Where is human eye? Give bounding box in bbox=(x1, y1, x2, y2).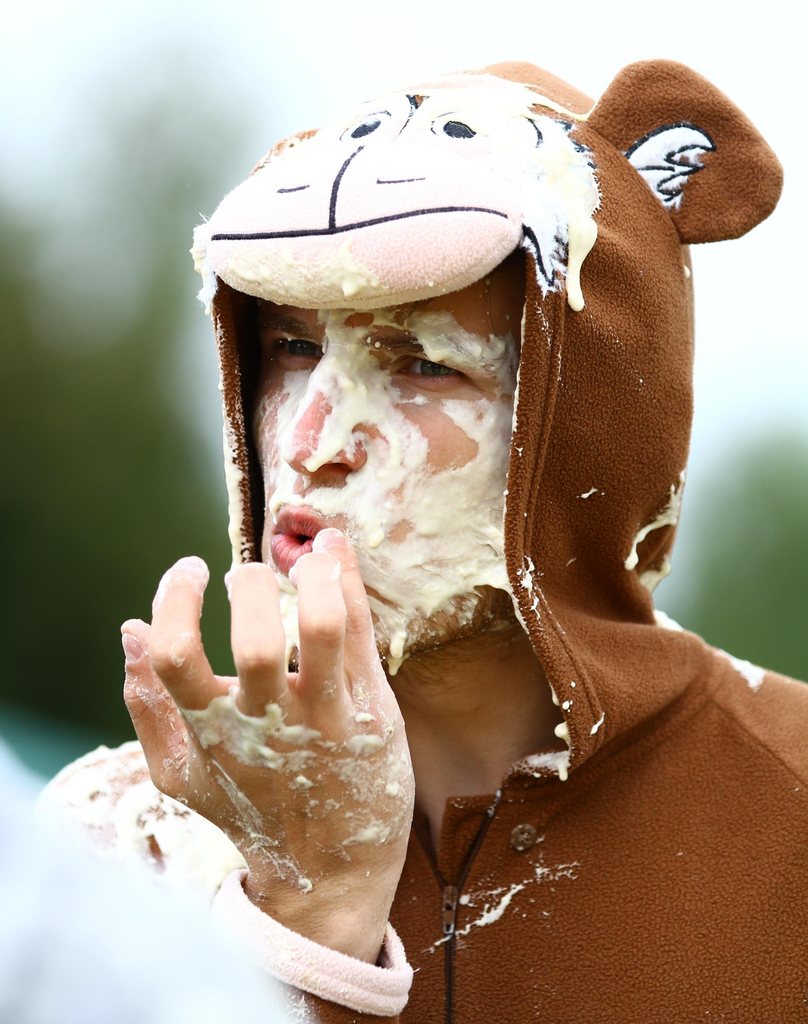
bbox=(380, 340, 489, 404).
